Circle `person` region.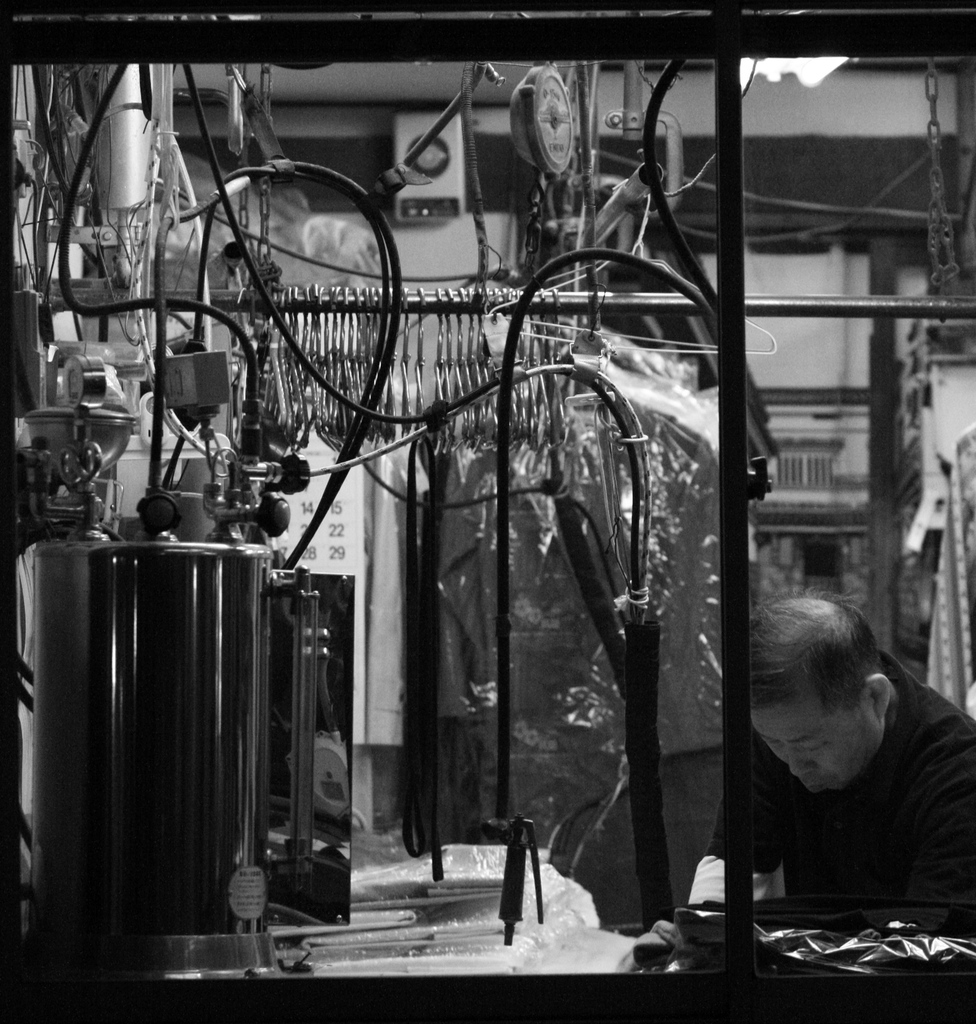
Region: 708,566,971,976.
